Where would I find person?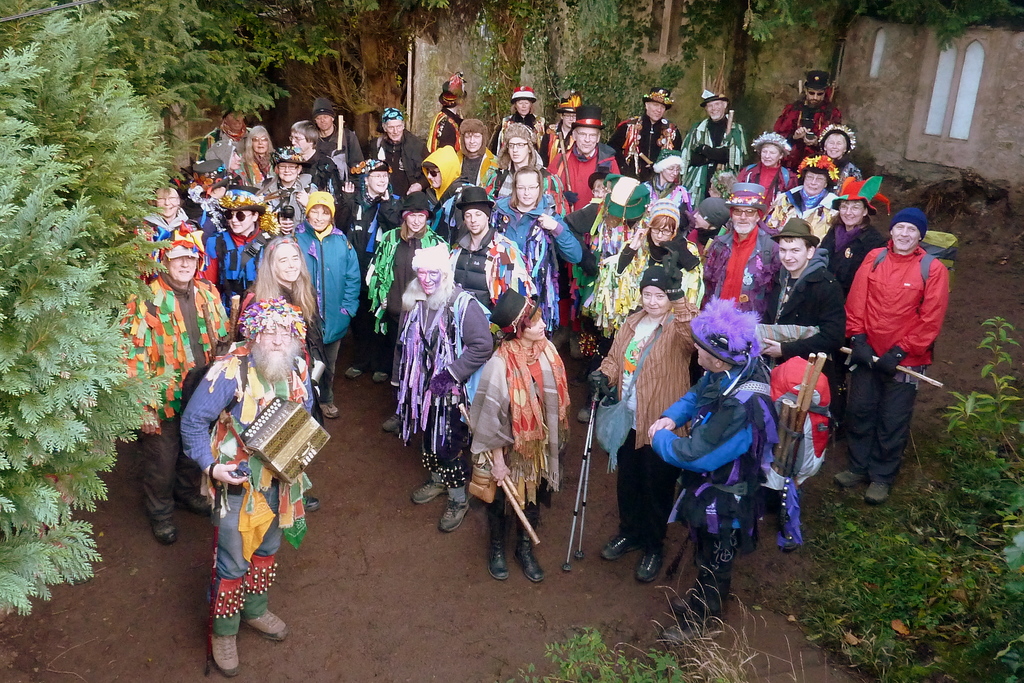
At 740 211 852 469.
